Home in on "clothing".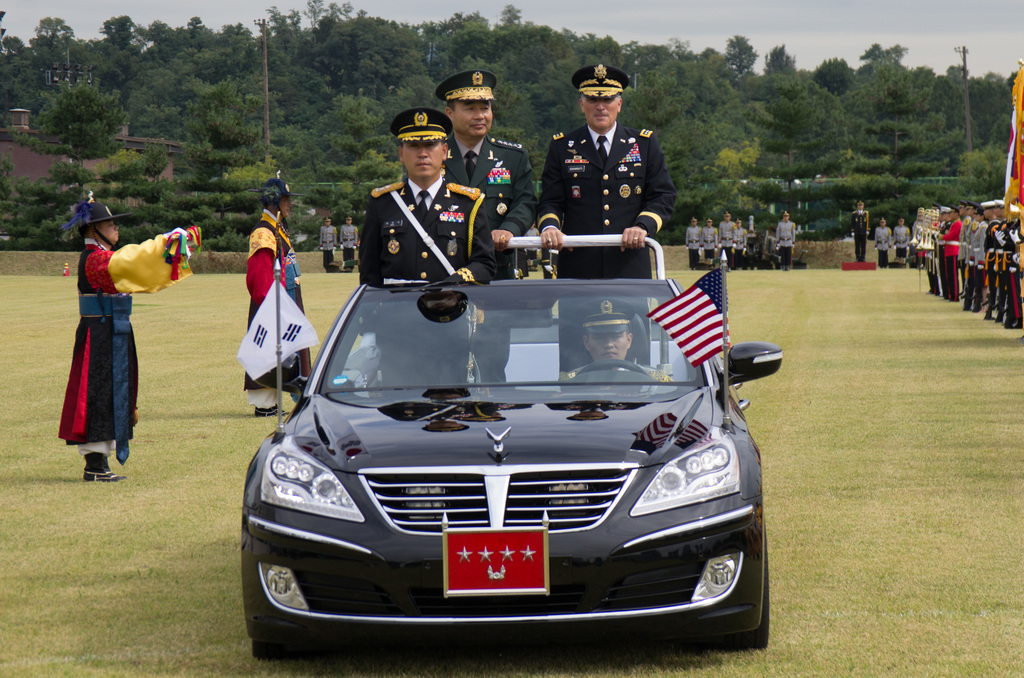
Homed in at Rect(851, 211, 869, 263).
